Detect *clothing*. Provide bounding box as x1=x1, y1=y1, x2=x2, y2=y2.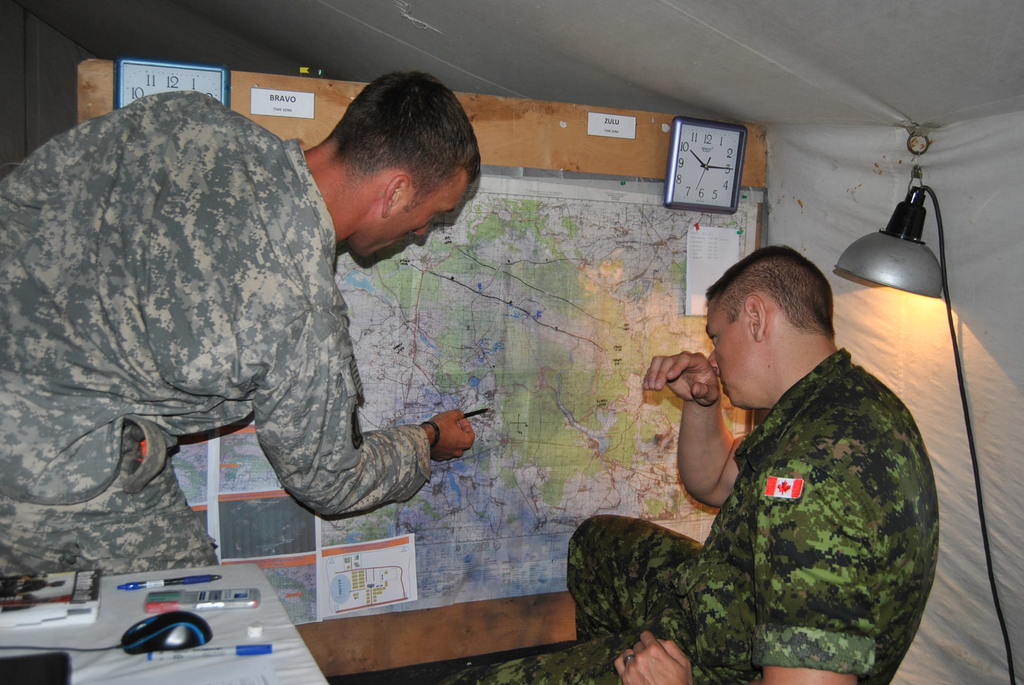
x1=448, y1=348, x2=939, y2=684.
